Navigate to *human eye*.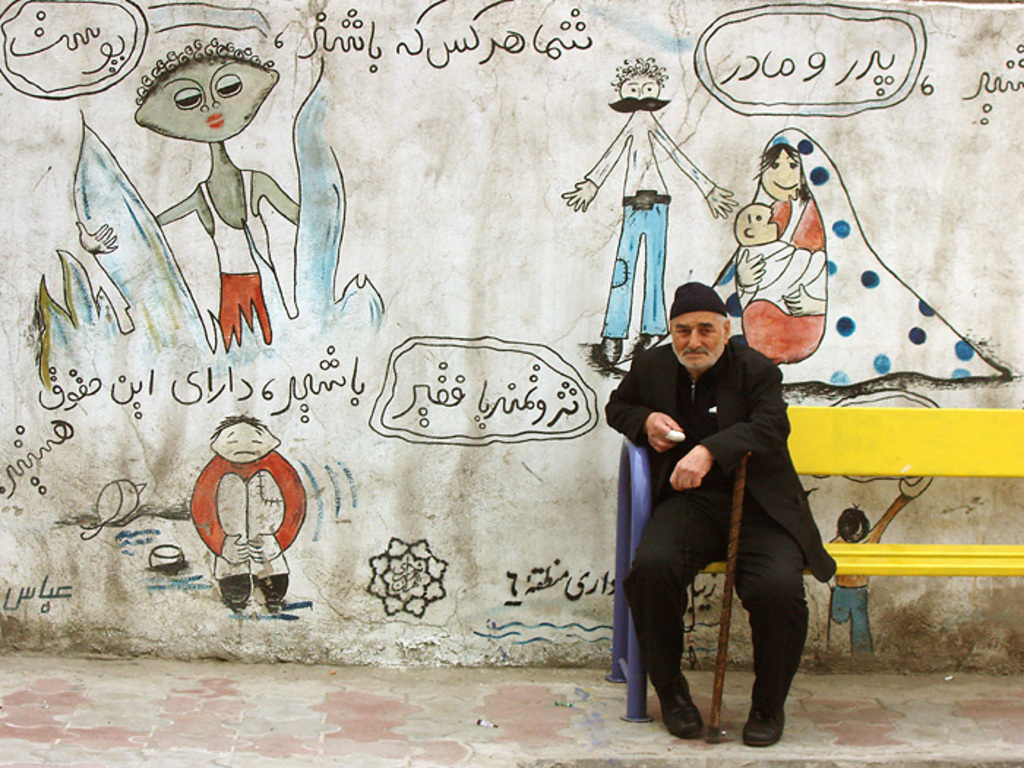
Navigation target: [x1=250, y1=437, x2=262, y2=446].
